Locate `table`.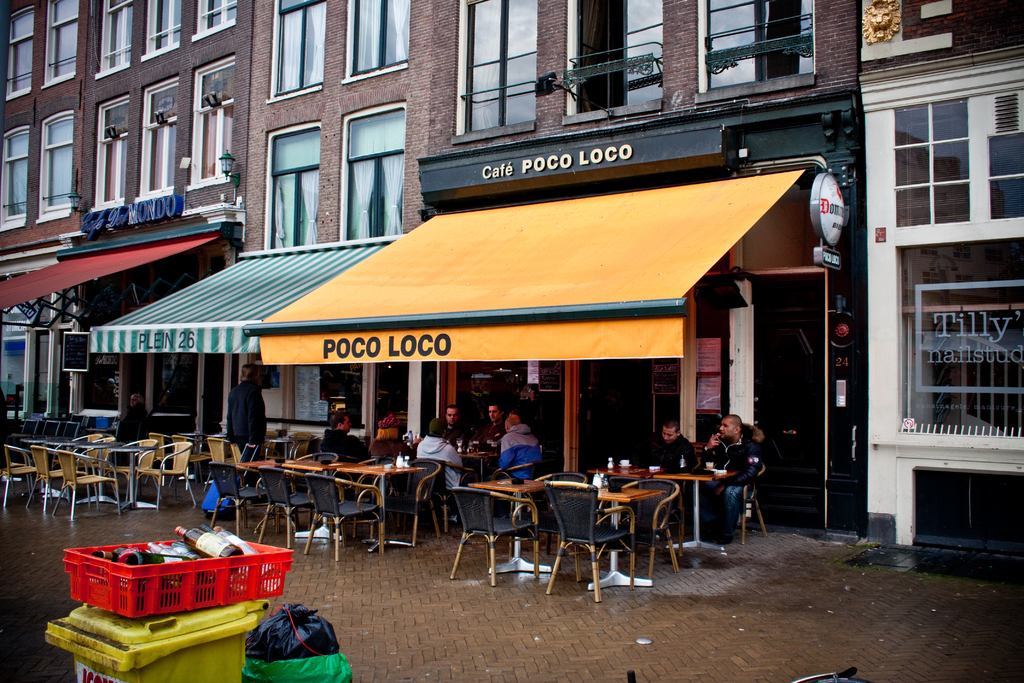
Bounding box: x1=588 y1=462 x2=732 y2=555.
